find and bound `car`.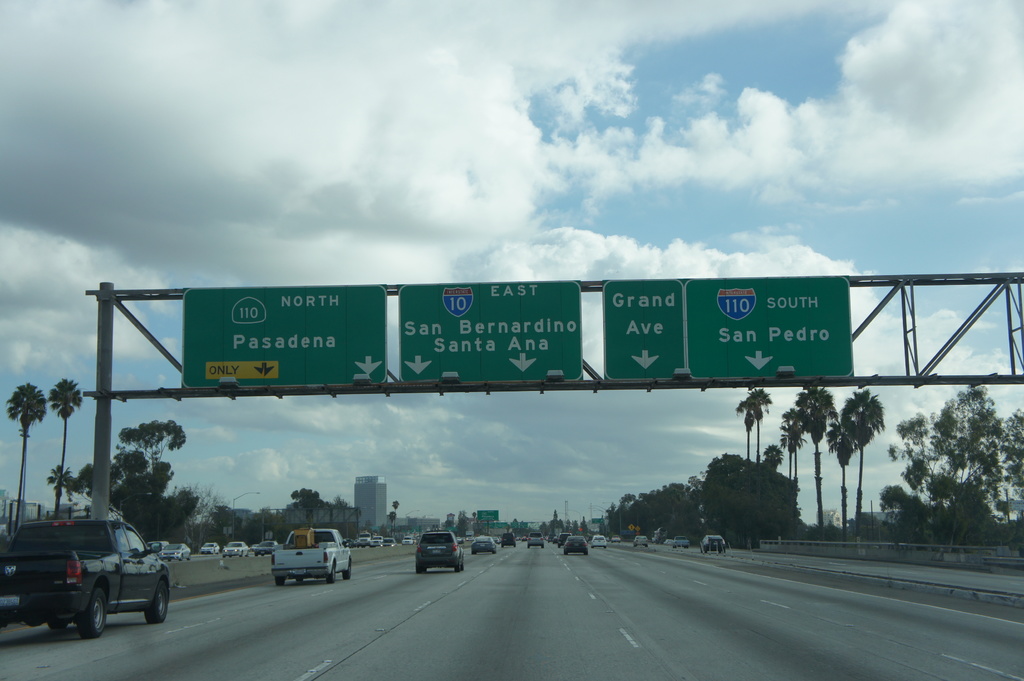
Bound: <region>3, 515, 164, 646</region>.
